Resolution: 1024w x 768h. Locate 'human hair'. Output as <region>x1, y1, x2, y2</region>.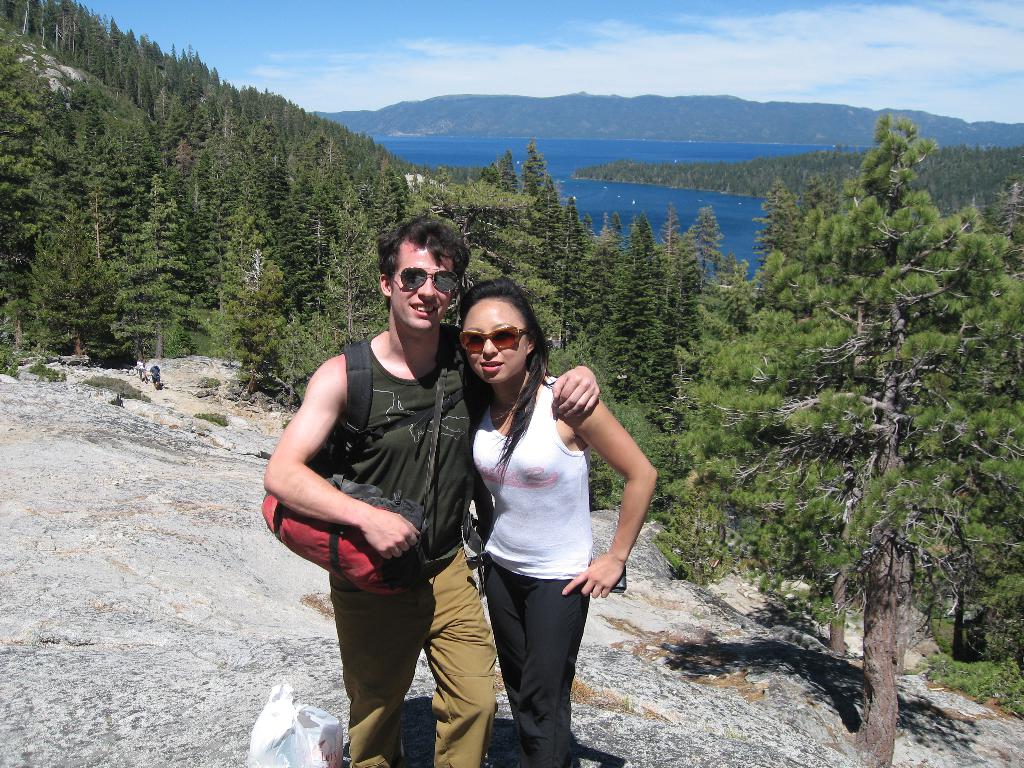
<region>459, 274, 556, 470</region>.
